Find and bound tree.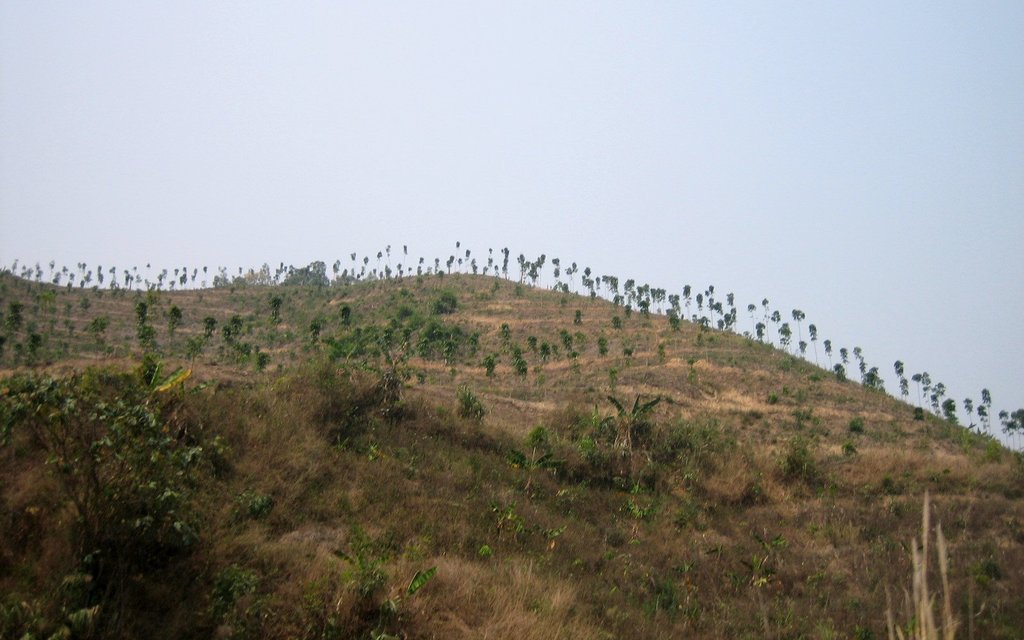
Bound: <box>305,310,322,349</box>.
